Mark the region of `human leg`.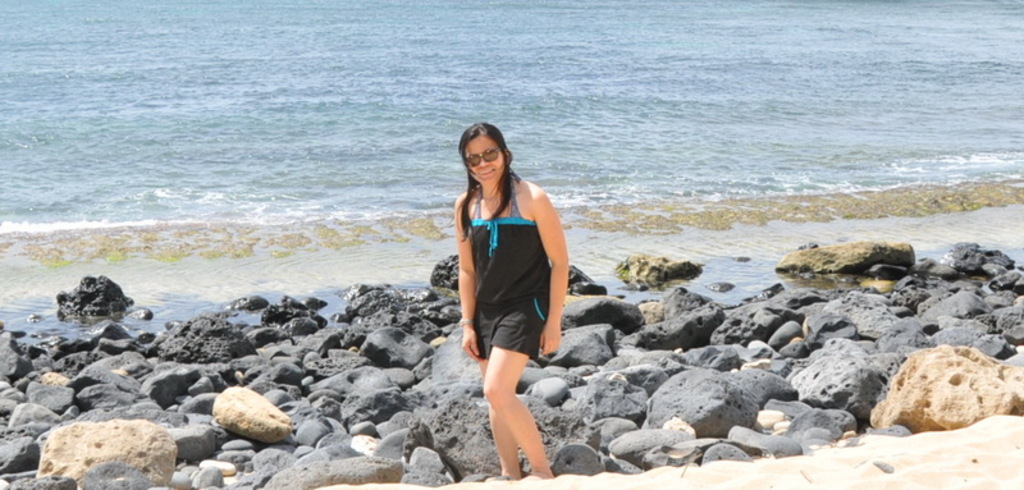
Region: 479/294/518/489.
